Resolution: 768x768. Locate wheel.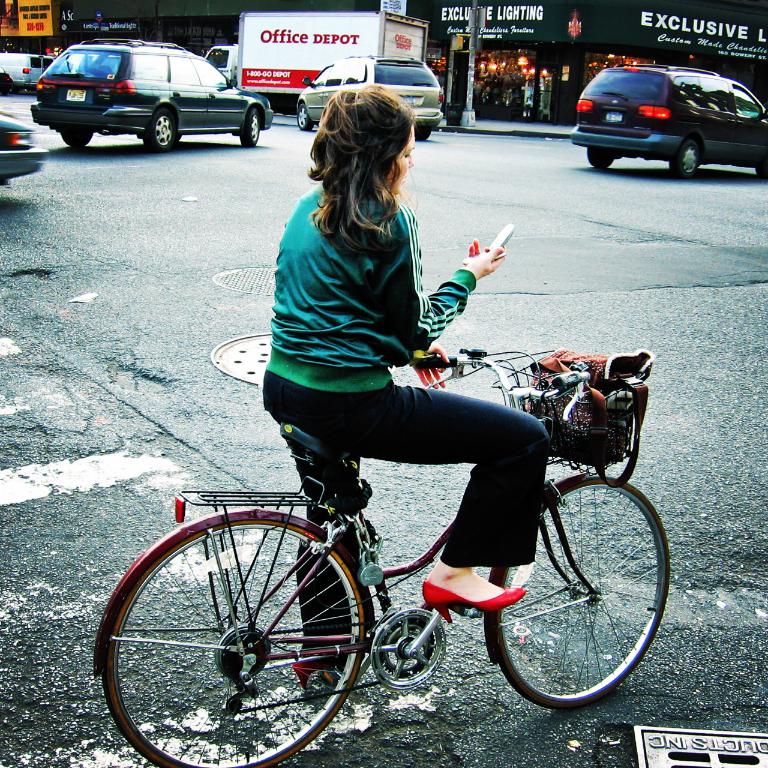
bbox=[587, 146, 619, 169].
